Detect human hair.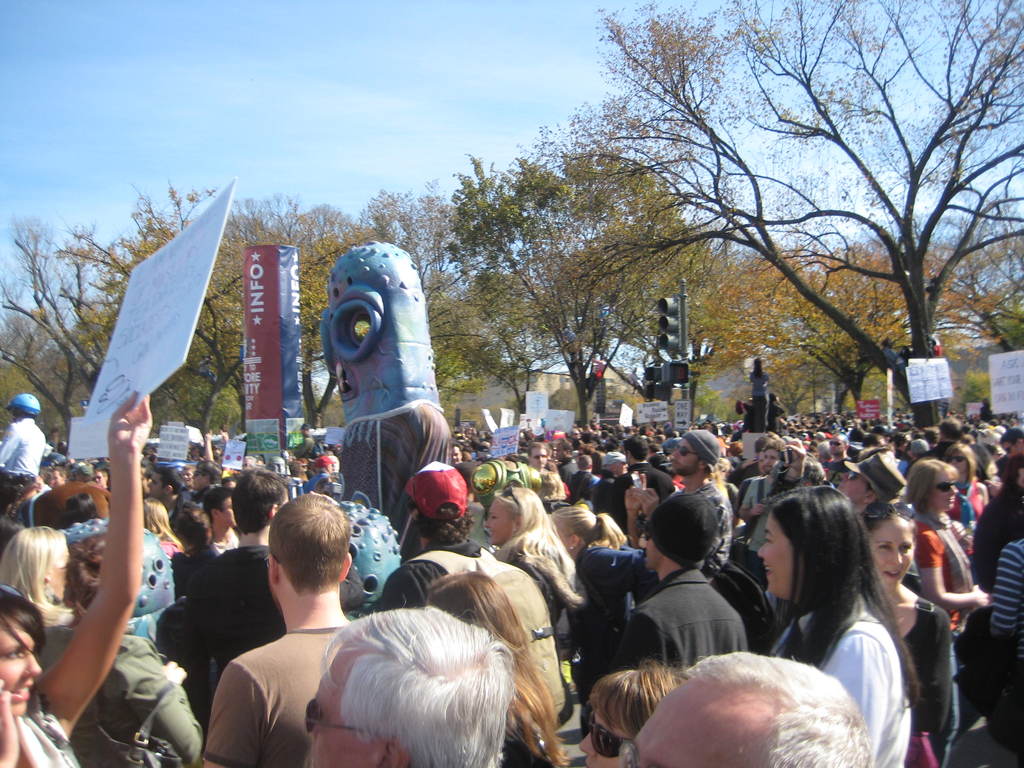
Detected at (1001, 426, 1023, 442).
